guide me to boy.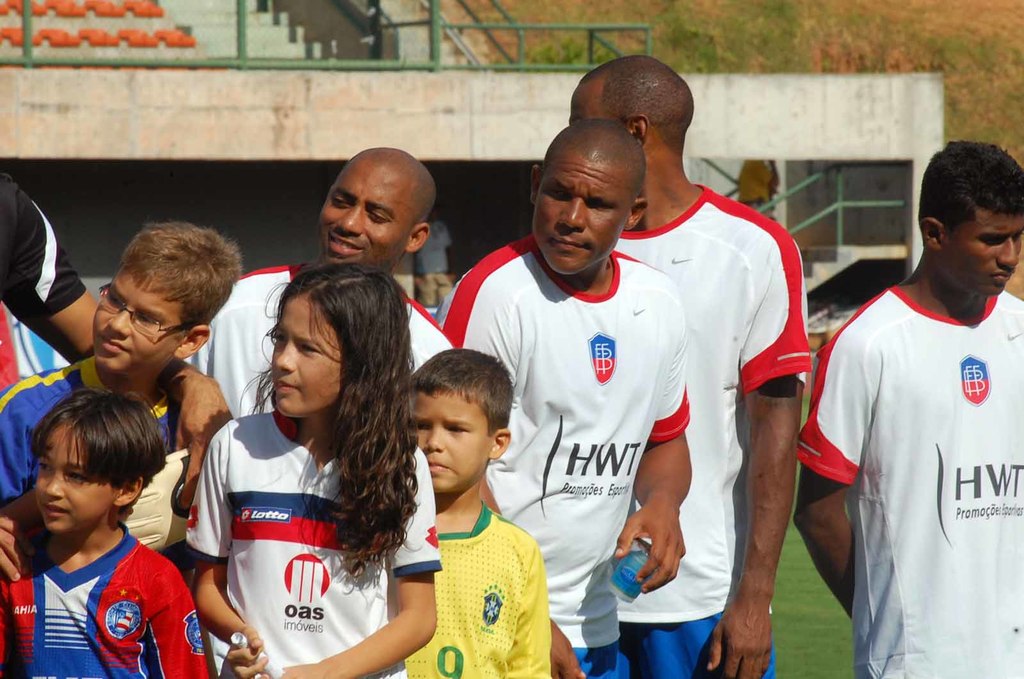
Guidance: left=12, top=374, right=208, bottom=678.
